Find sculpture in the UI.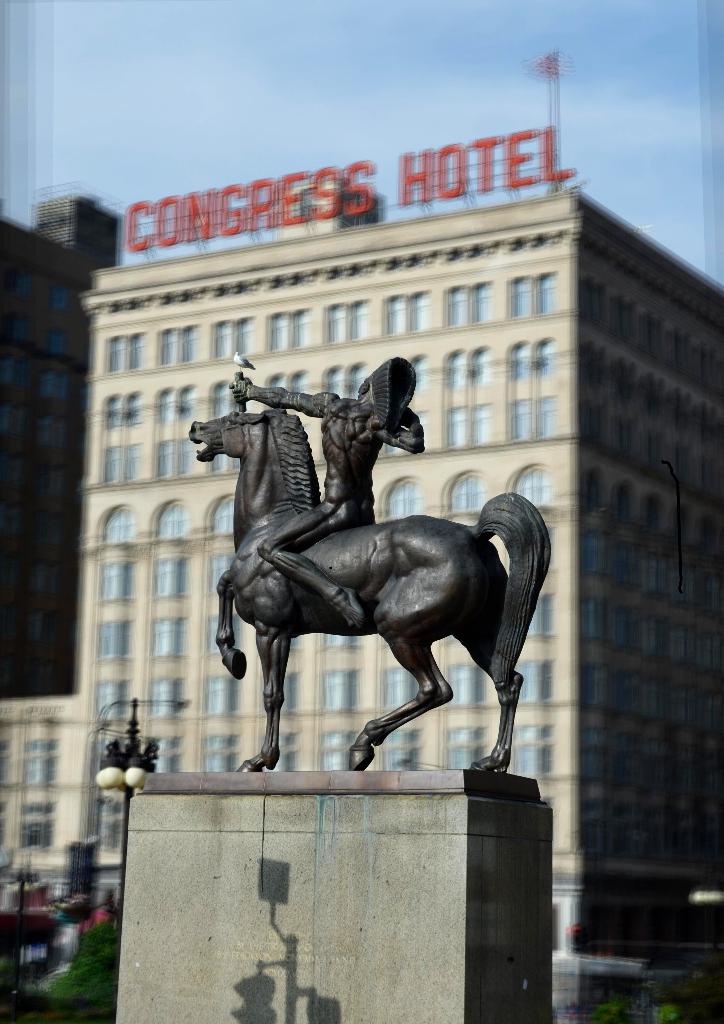
UI element at [202,361,559,807].
